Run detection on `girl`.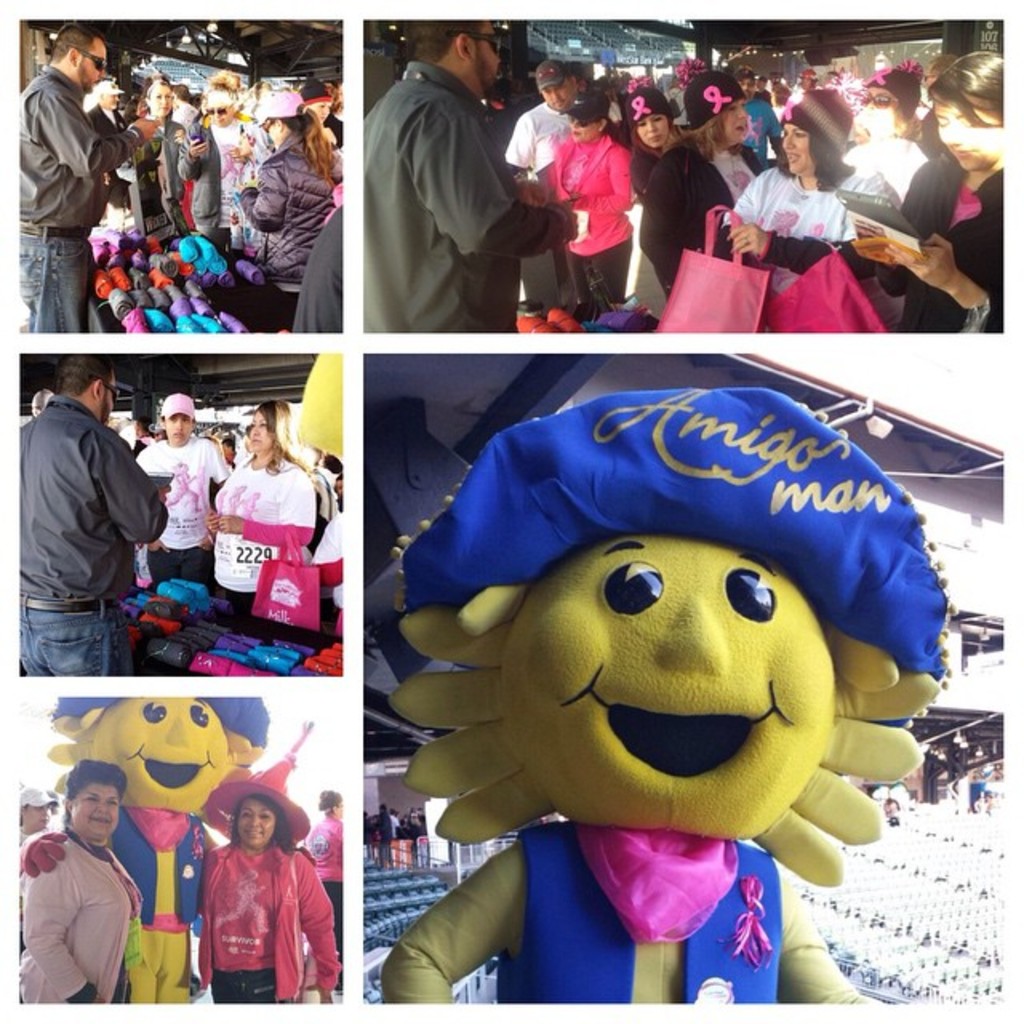
Result: {"left": 845, "top": 50, "right": 1005, "bottom": 330}.
